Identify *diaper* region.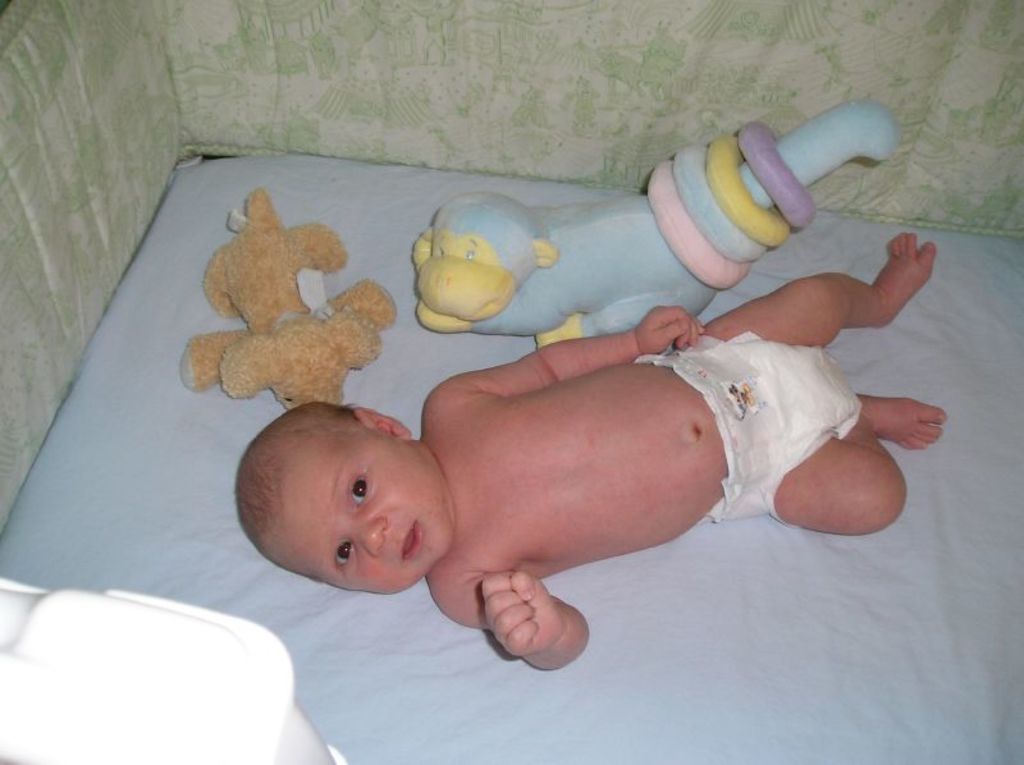
Region: 637 331 858 526.
